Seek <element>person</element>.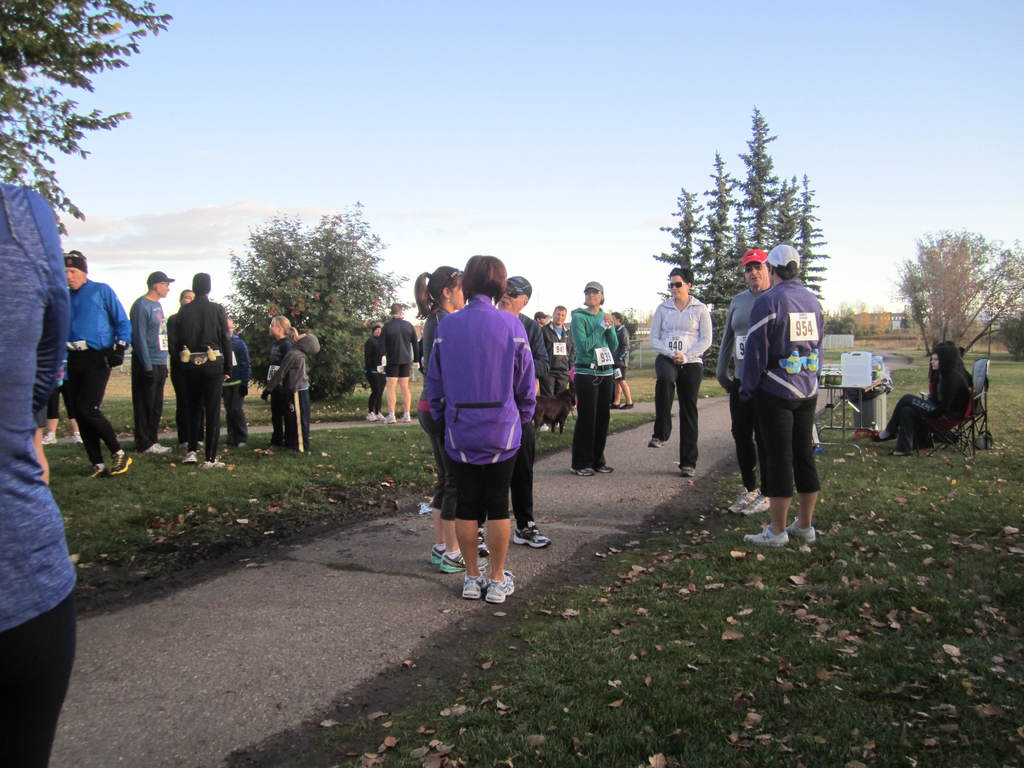
<box>128,274,173,459</box>.
